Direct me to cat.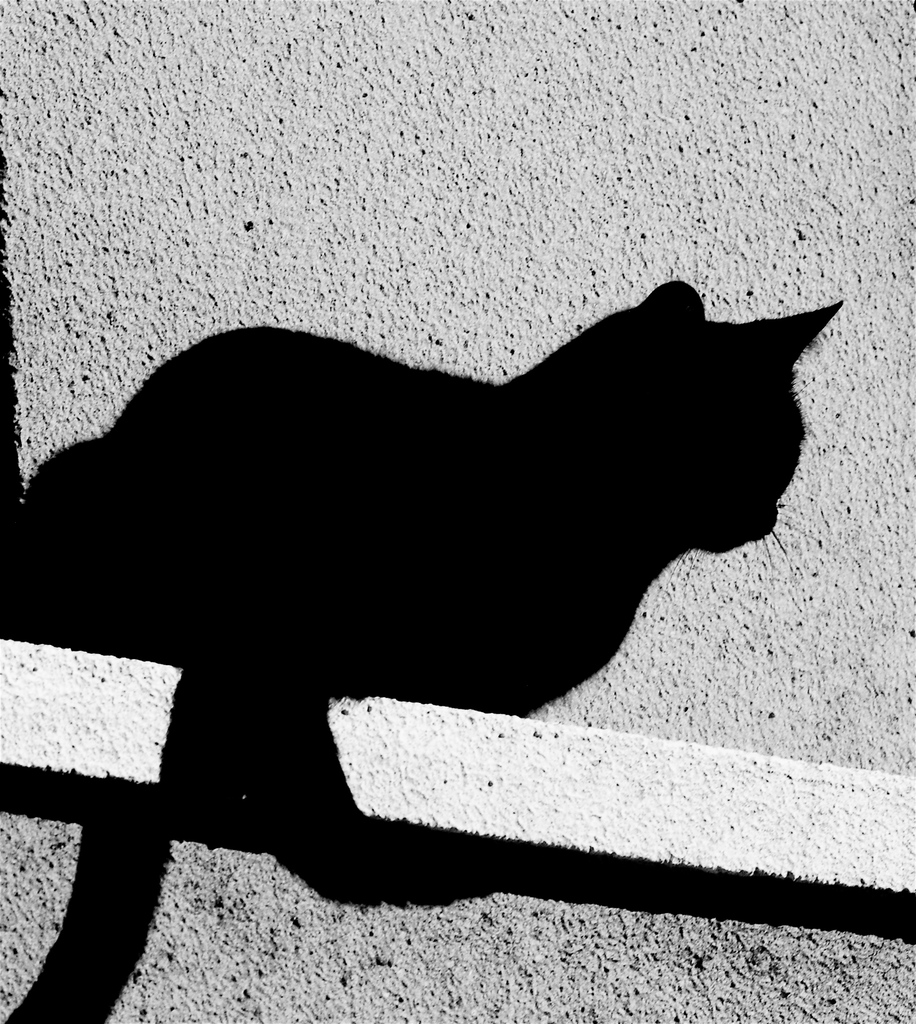
Direction: rect(0, 268, 846, 1023).
